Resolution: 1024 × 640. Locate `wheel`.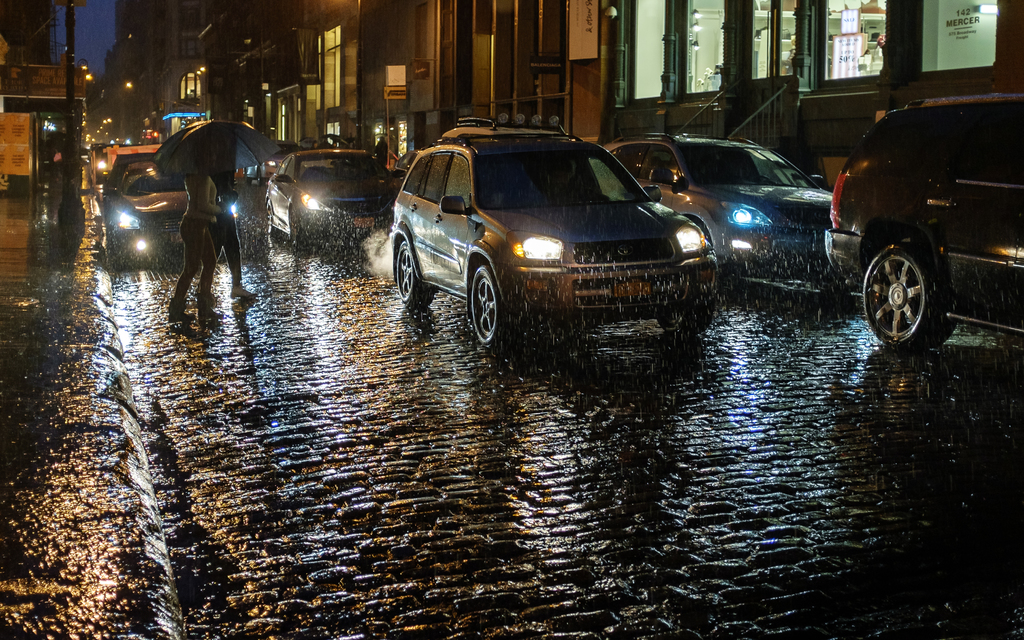
{"x1": 451, "y1": 248, "x2": 504, "y2": 346}.
